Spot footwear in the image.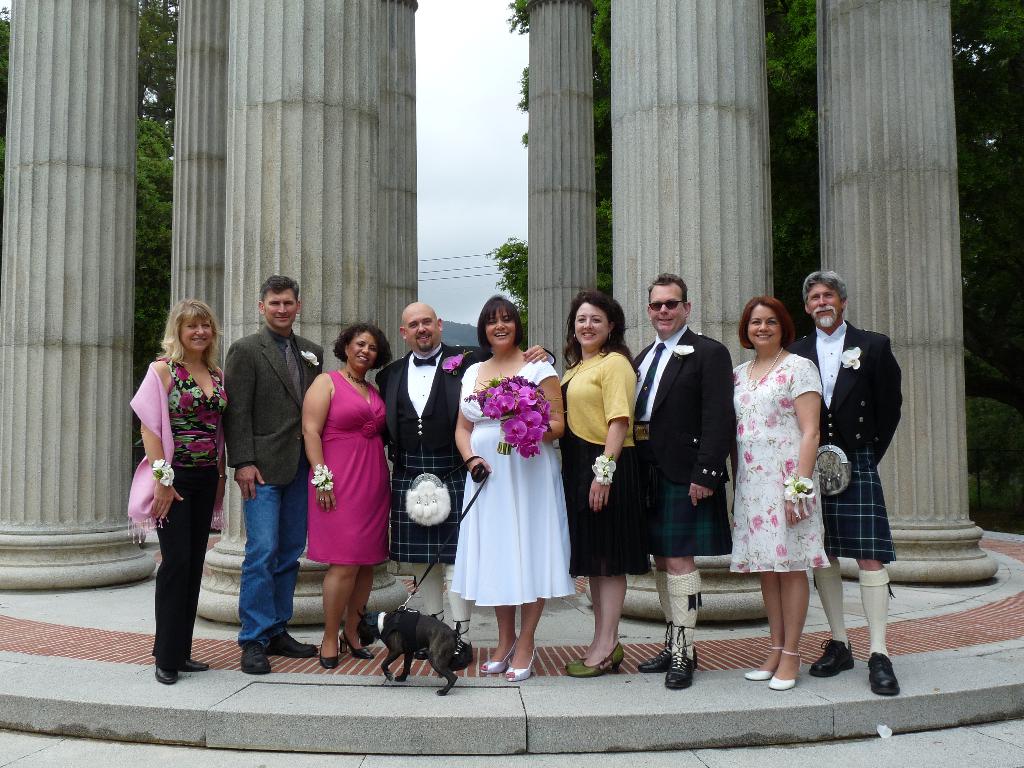
footwear found at (449,639,477,672).
